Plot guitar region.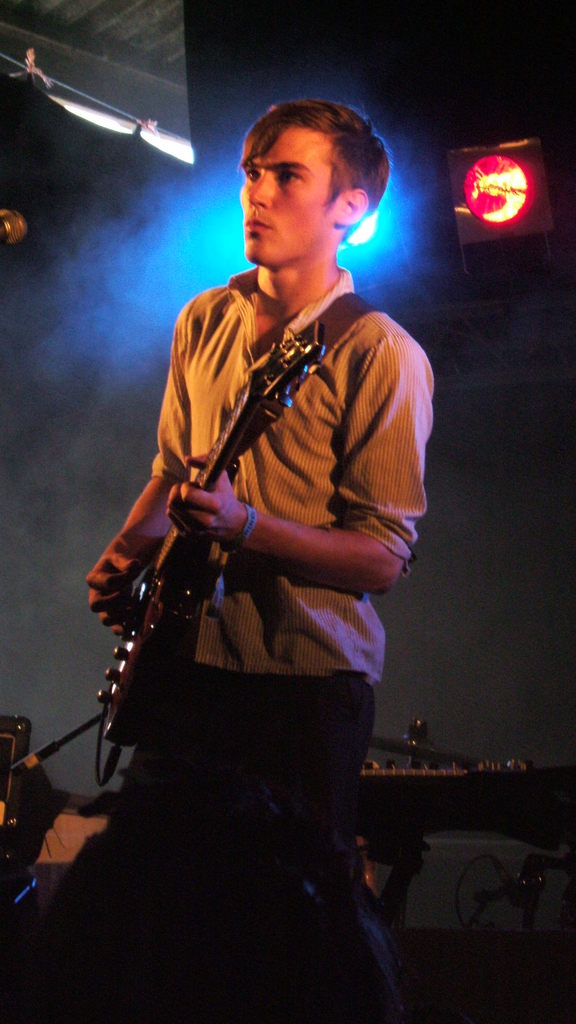
Plotted at [left=79, top=317, right=324, bottom=792].
